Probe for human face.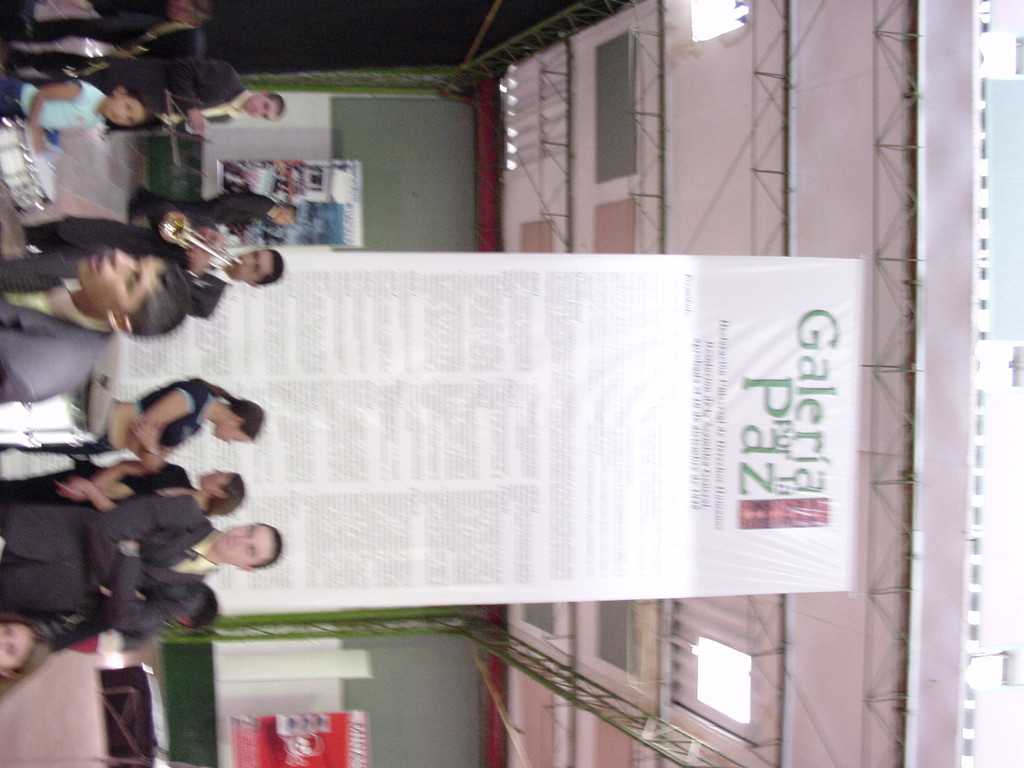
Probe result: bbox=(196, 468, 234, 492).
